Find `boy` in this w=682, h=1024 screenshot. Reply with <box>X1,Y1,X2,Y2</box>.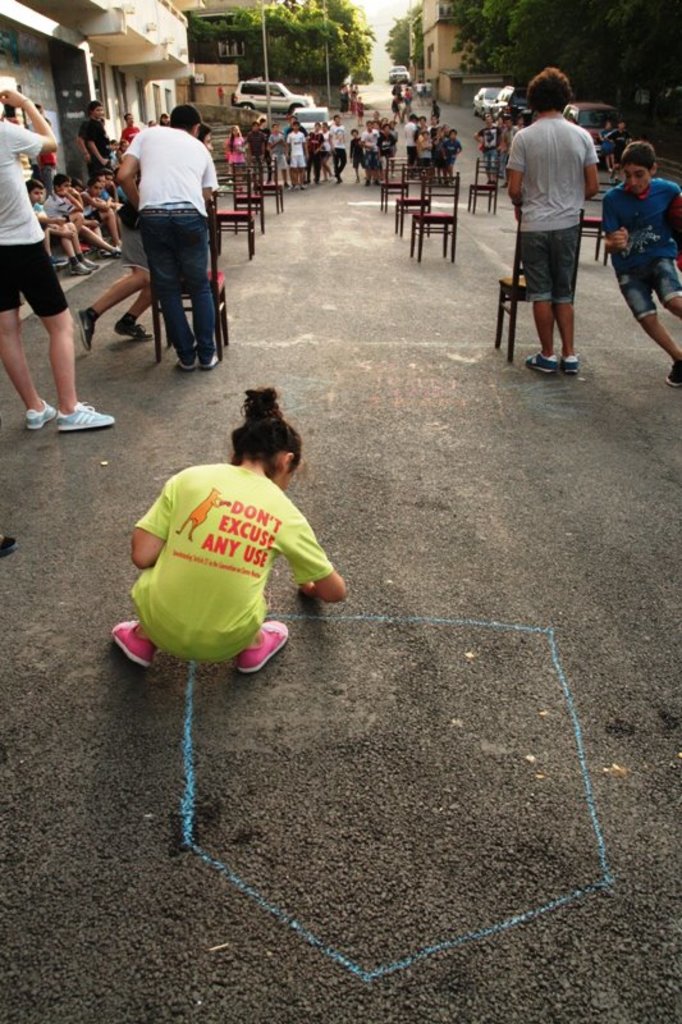
<box>288,119,313,188</box>.
